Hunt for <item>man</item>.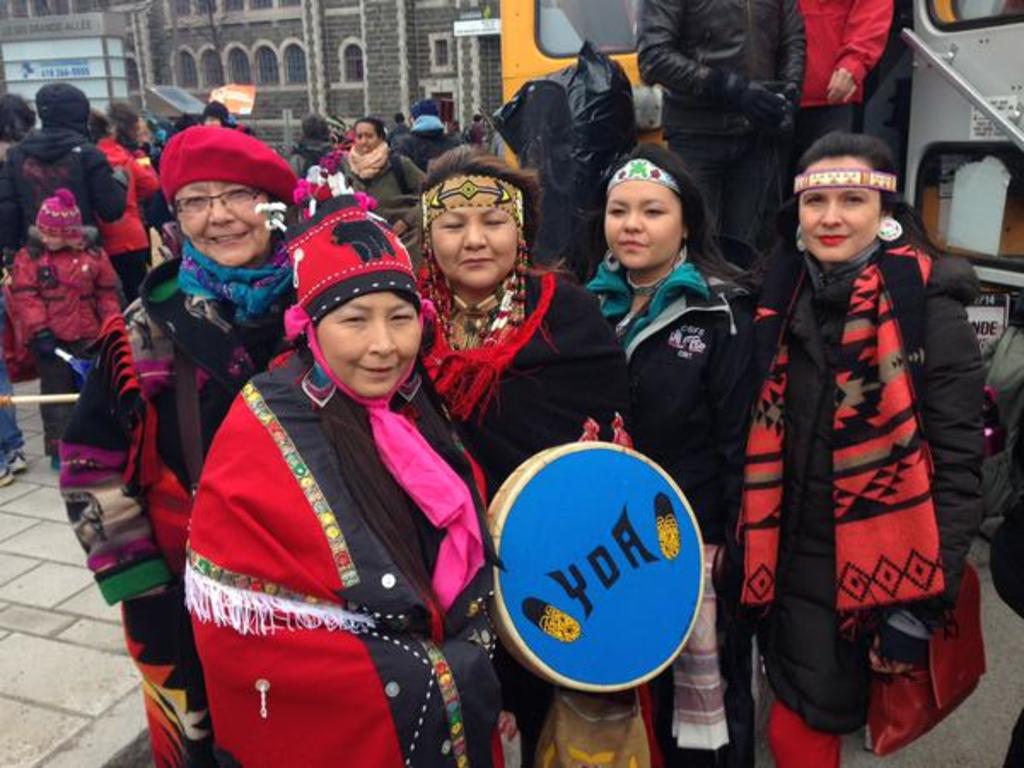
Hunted down at left=802, top=0, right=896, bottom=143.
